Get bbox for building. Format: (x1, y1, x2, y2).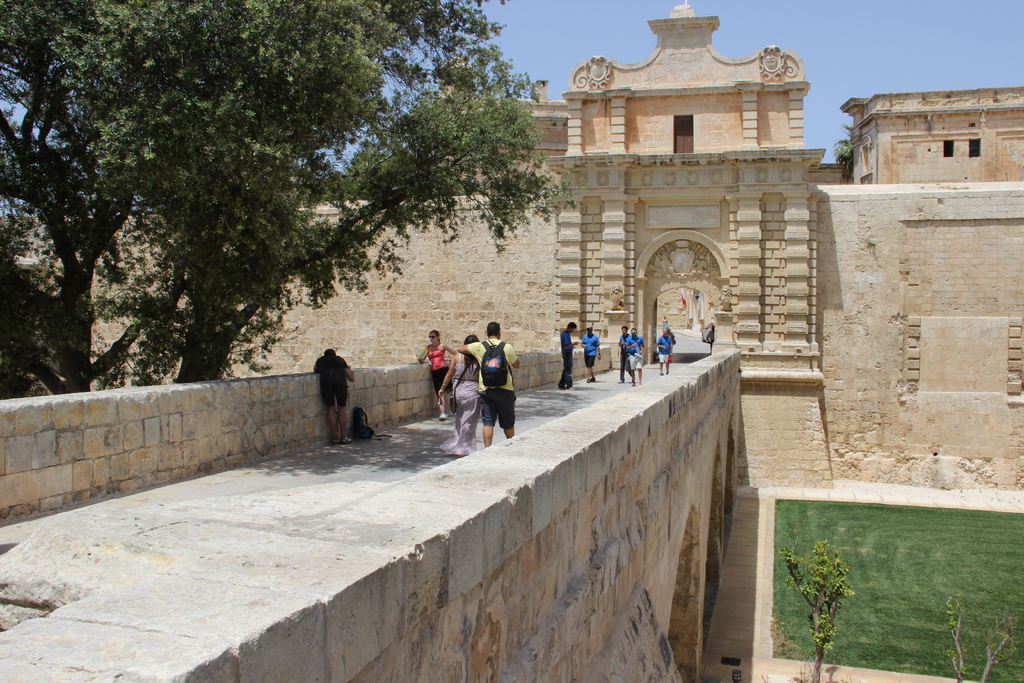
(845, 89, 1023, 182).
